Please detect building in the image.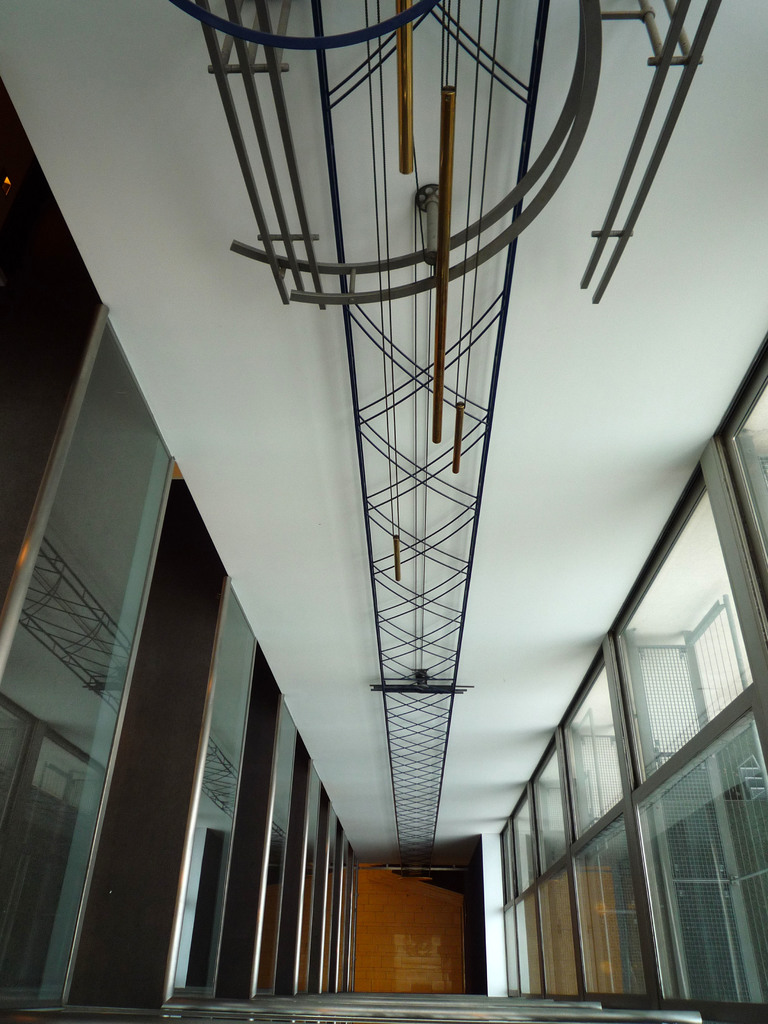
pyautogui.locateOnScreen(0, 0, 767, 1023).
